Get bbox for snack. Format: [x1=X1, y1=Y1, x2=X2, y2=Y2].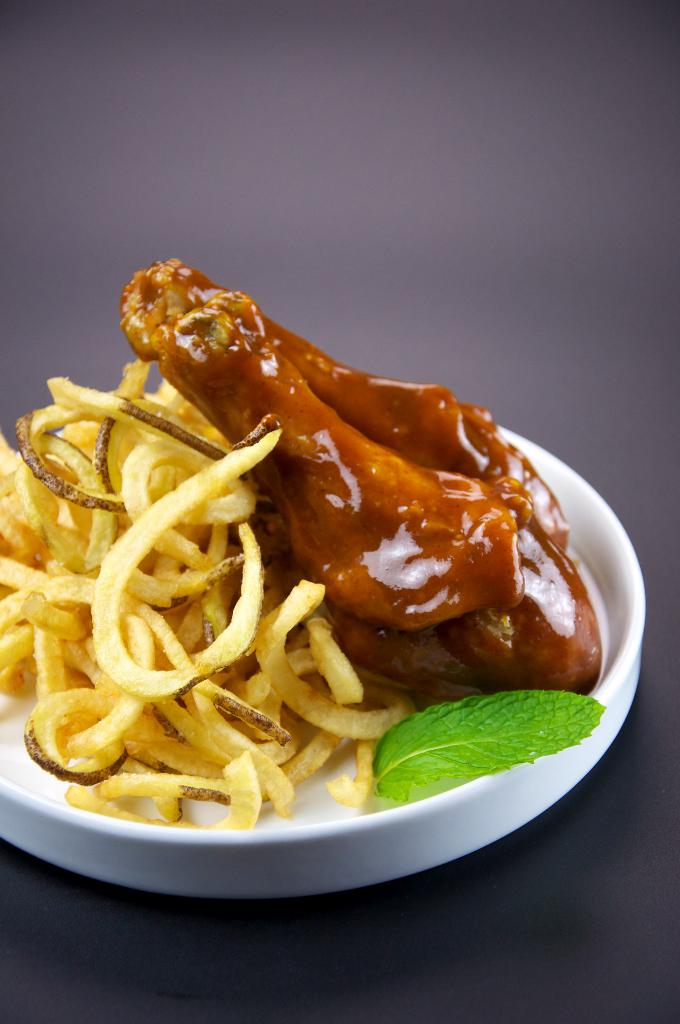
[x1=119, y1=253, x2=598, y2=708].
